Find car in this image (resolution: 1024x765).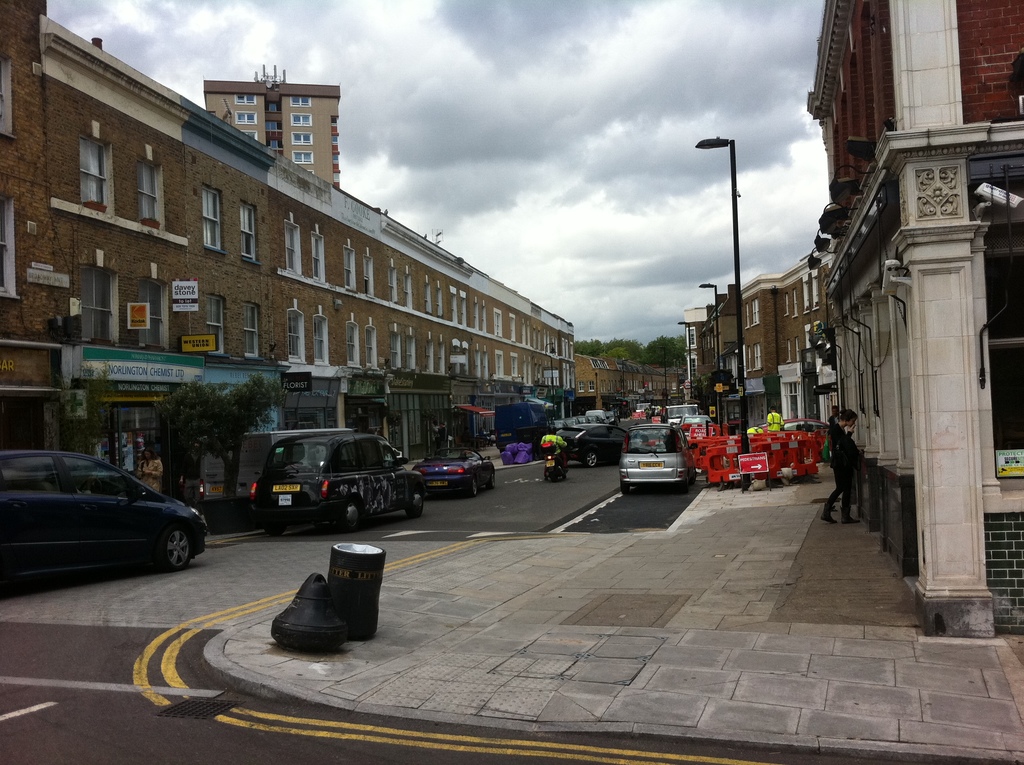
[620,428,693,487].
